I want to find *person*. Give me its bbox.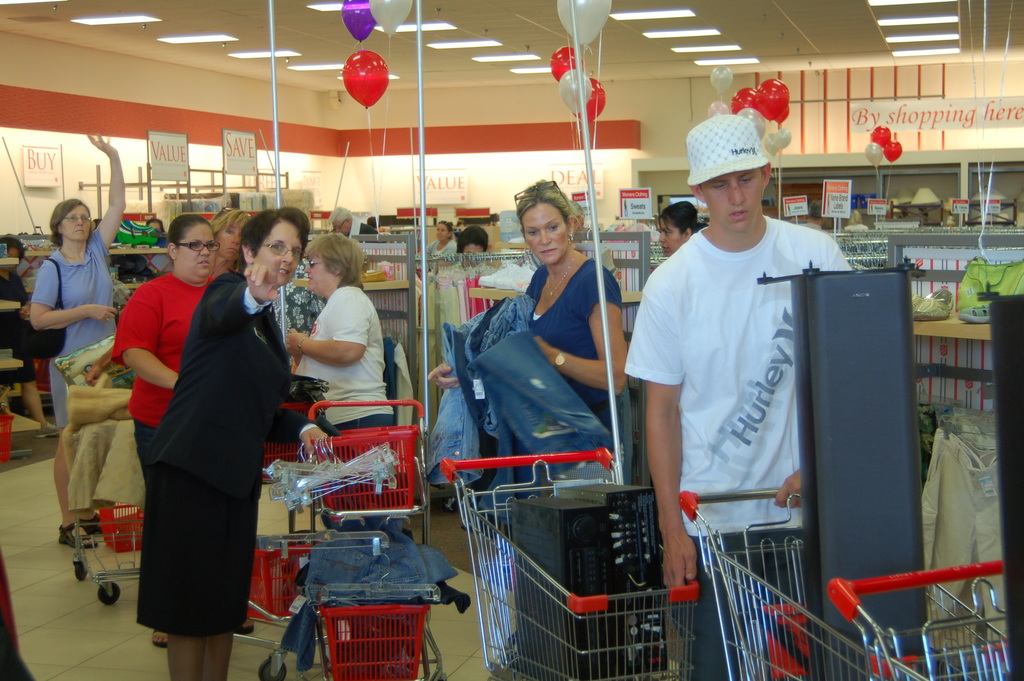
[left=136, top=211, right=173, bottom=277].
